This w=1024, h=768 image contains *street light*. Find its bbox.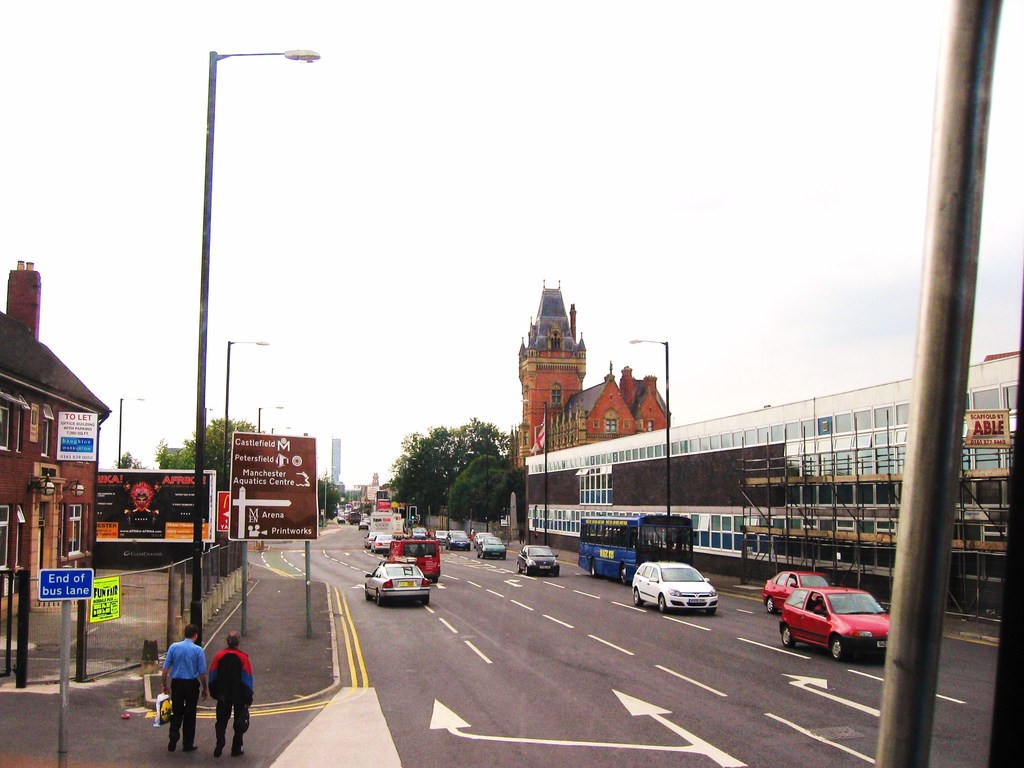
<bbox>257, 401, 285, 438</bbox>.
